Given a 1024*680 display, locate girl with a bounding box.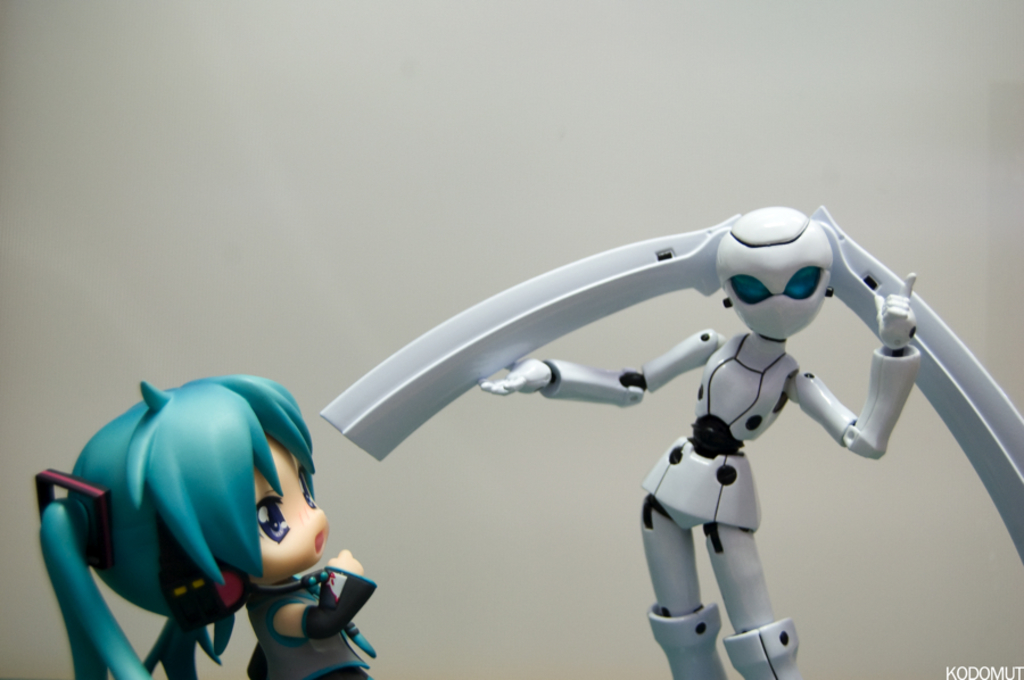
Located: x1=319 y1=202 x2=1023 y2=679.
